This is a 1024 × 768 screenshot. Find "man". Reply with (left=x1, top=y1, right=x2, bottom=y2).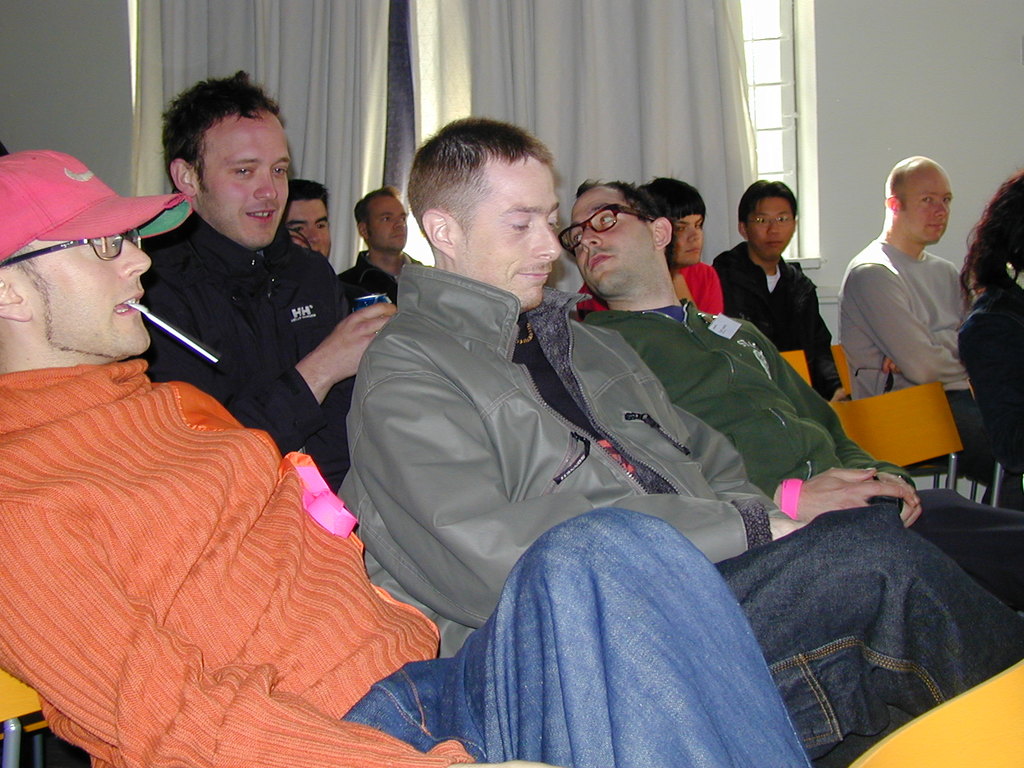
(left=118, top=66, right=397, bottom=499).
